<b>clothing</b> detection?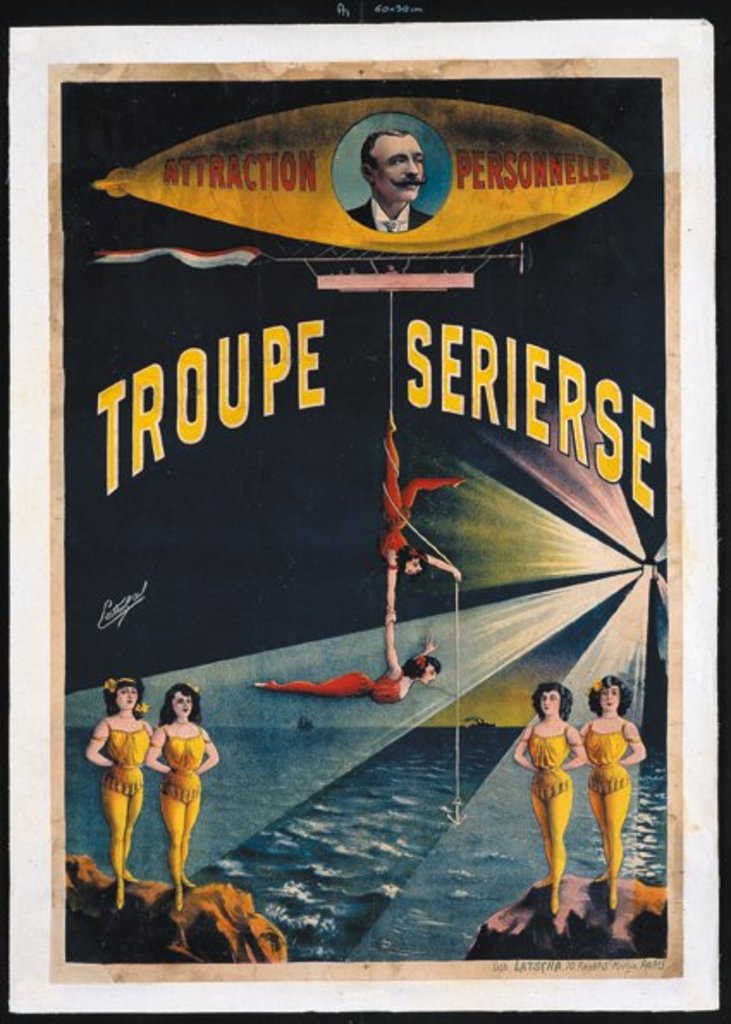
pyautogui.locateOnScreen(151, 723, 203, 871)
